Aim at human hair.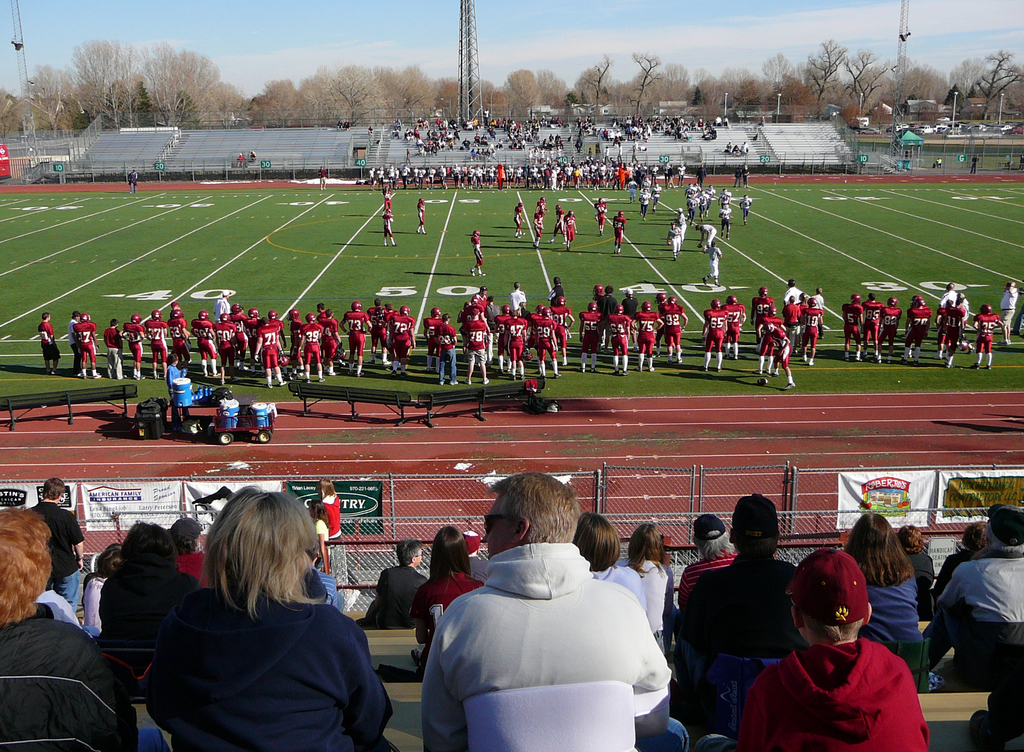
Aimed at [807,620,861,643].
